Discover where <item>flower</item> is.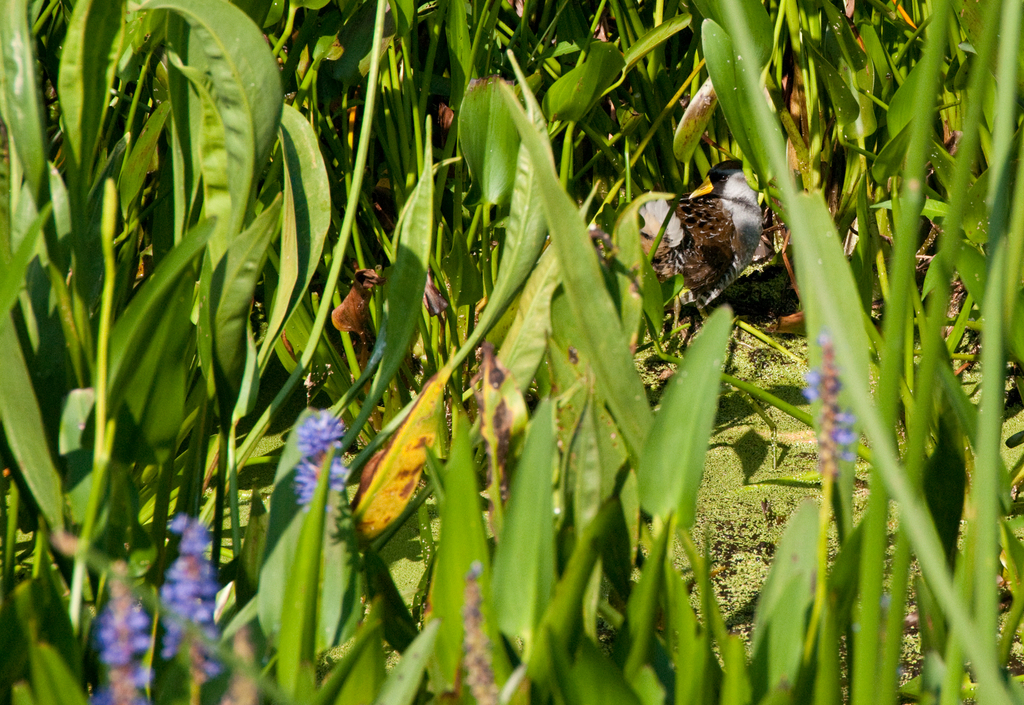
Discovered at l=95, t=567, r=148, b=704.
